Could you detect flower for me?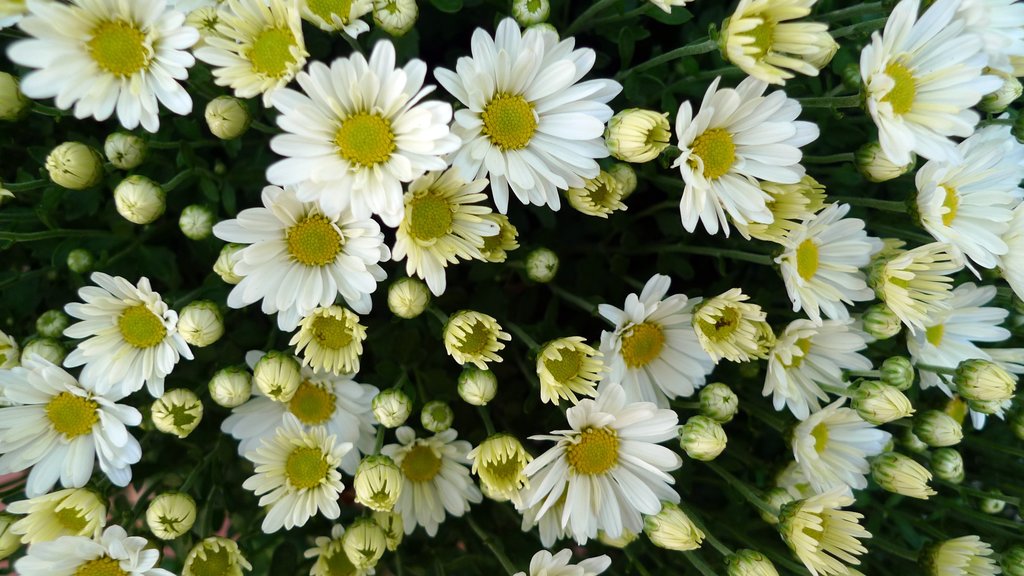
Detection result: 0/352/141/500.
